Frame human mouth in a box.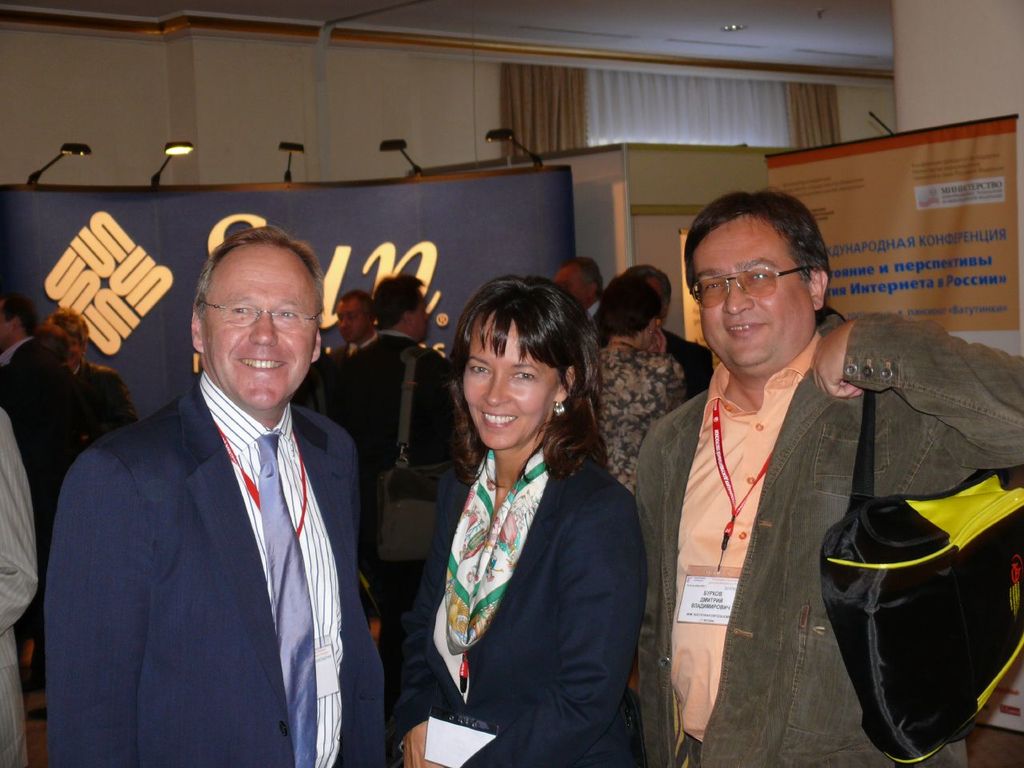
{"left": 234, "top": 357, "right": 290, "bottom": 373}.
